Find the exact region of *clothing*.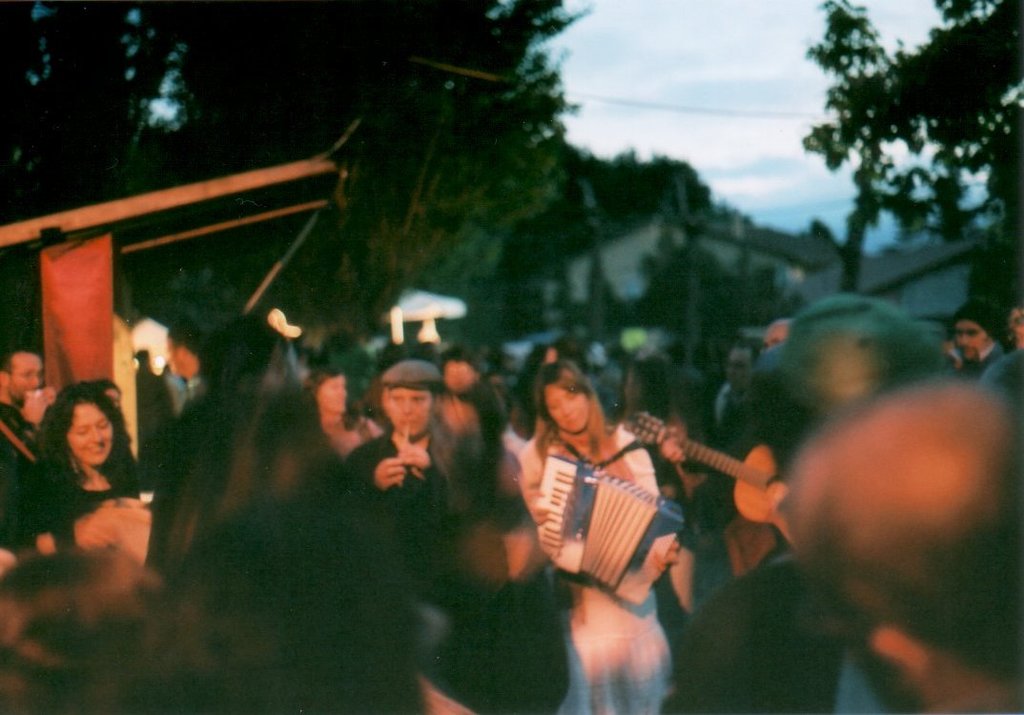
Exact region: <region>555, 416, 679, 714</region>.
